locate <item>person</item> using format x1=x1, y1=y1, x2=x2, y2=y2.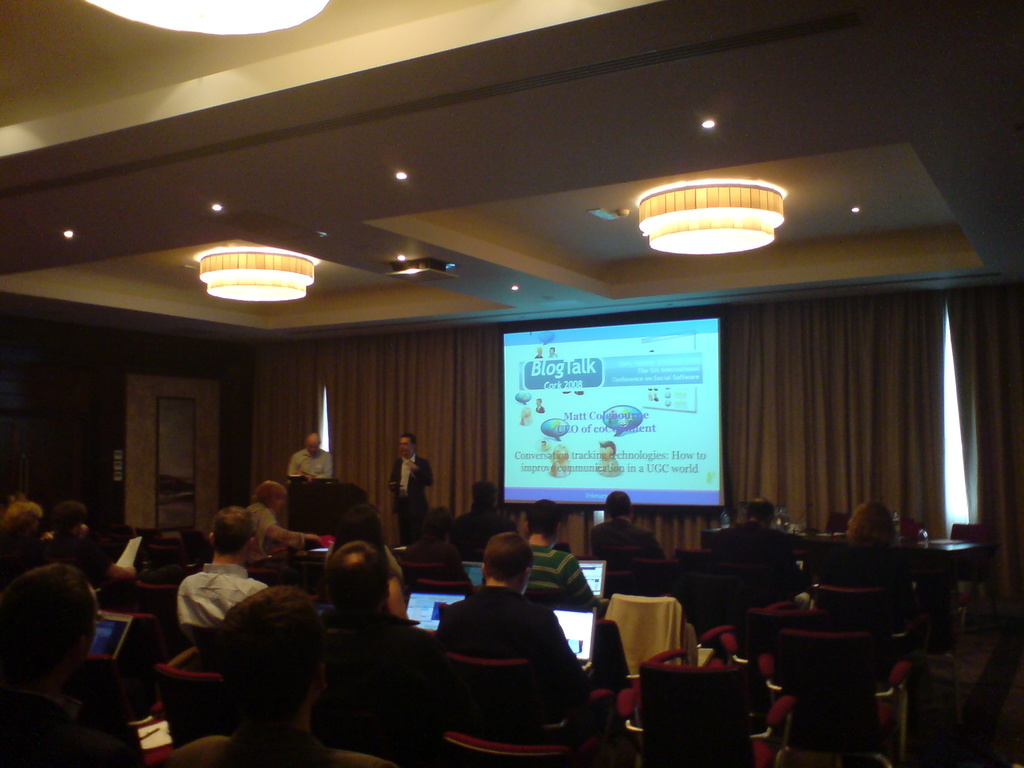
x1=410, y1=510, x2=467, y2=588.
